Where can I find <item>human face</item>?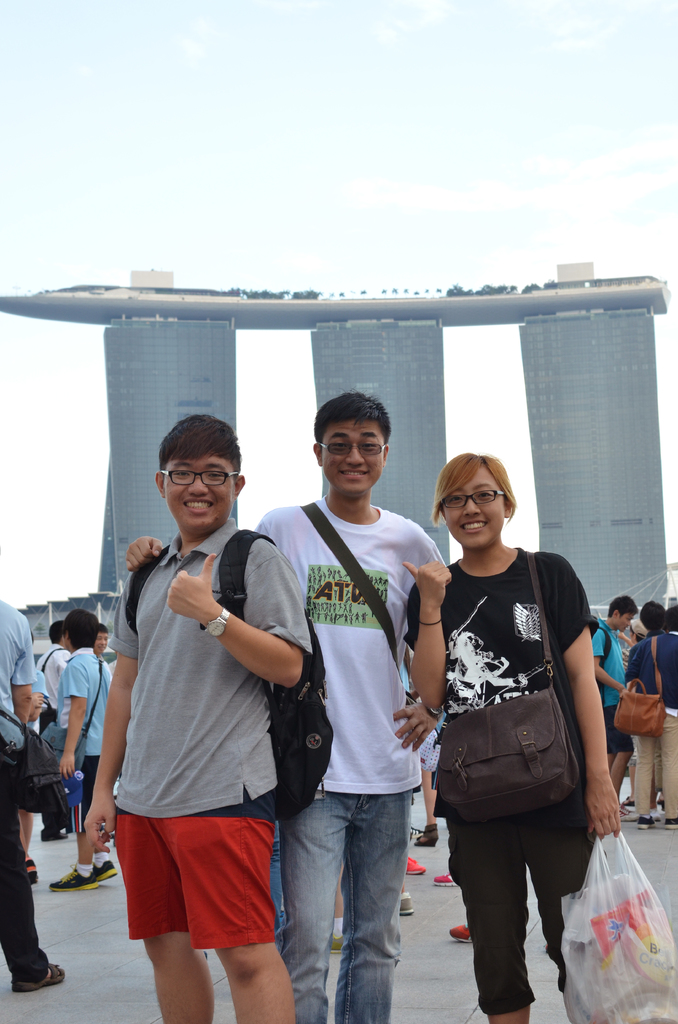
You can find it at [x1=440, y1=466, x2=503, y2=555].
